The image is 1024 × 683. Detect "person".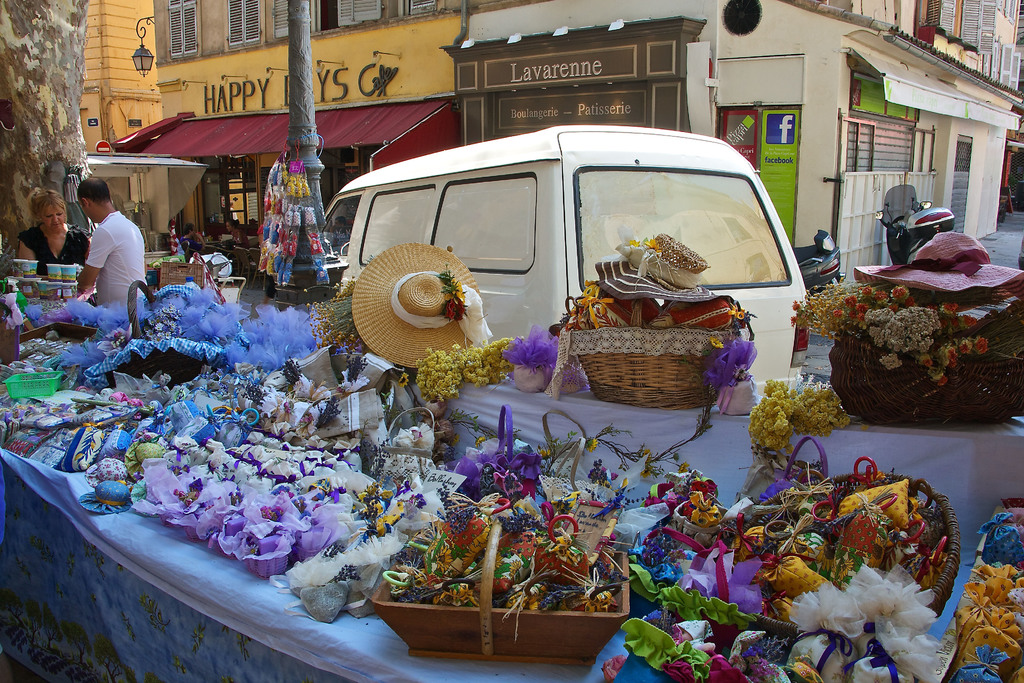
Detection: bbox=(15, 186, 94, 273).
